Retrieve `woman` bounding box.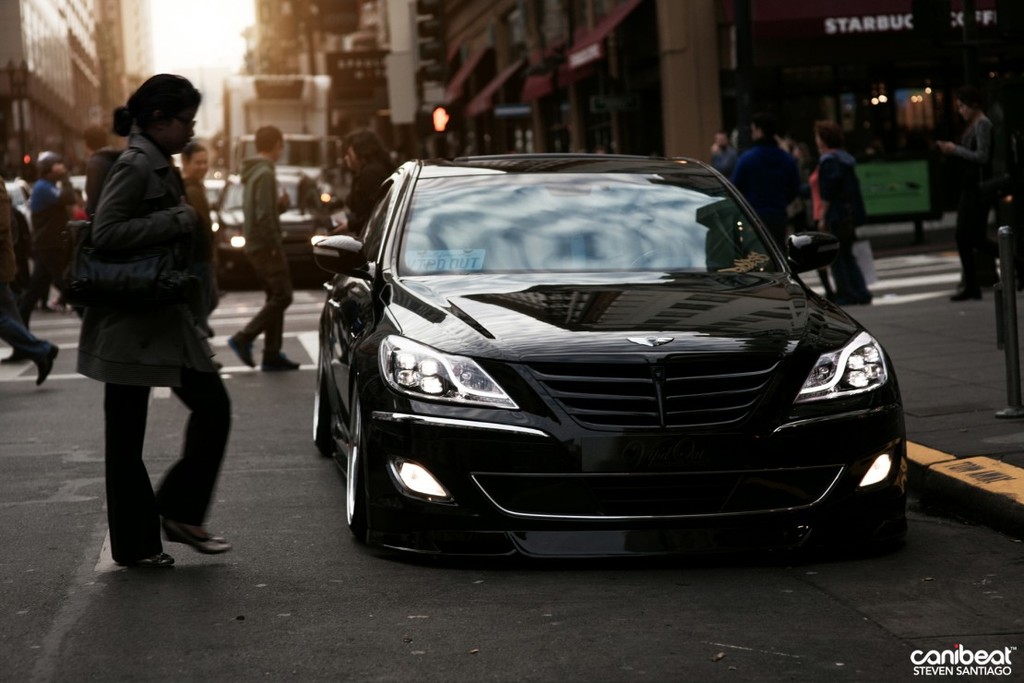
Bounding box: bbox=[933, 90, 994, 302].
